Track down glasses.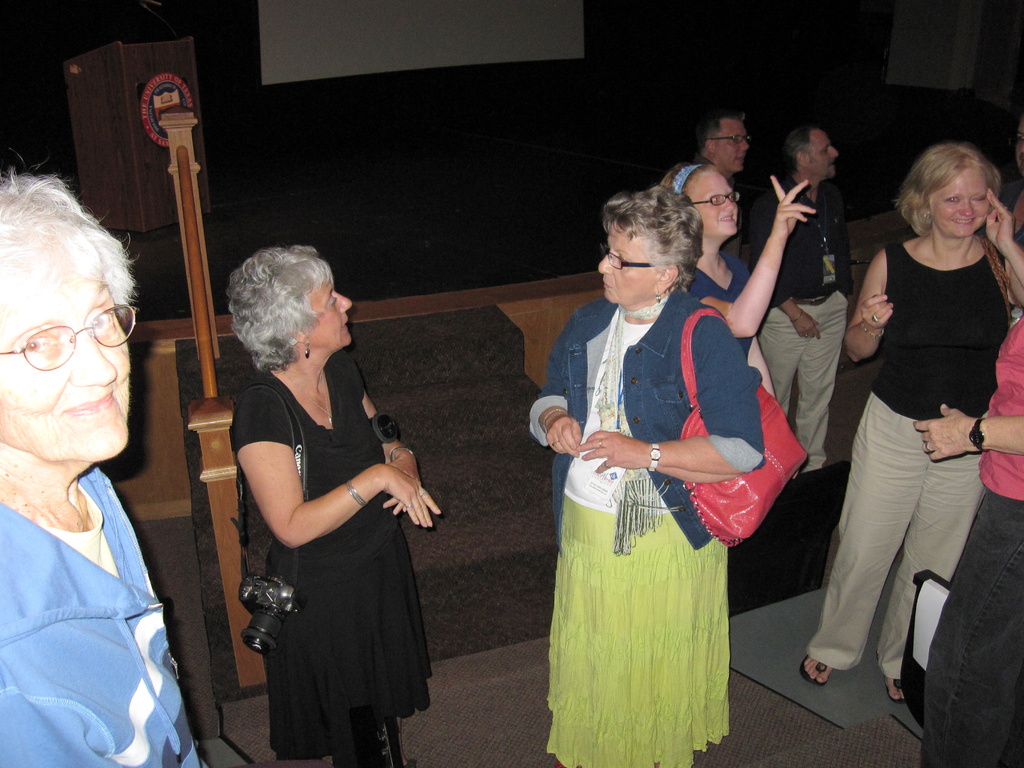
Tracked to 599/241/655/275.
